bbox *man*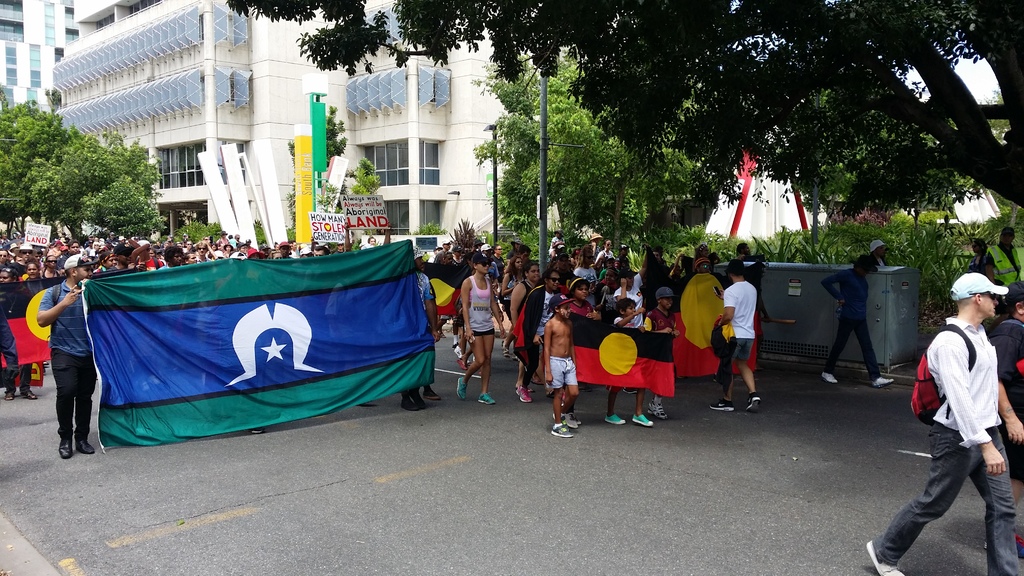
BBox(0, 249, 11, 263)
